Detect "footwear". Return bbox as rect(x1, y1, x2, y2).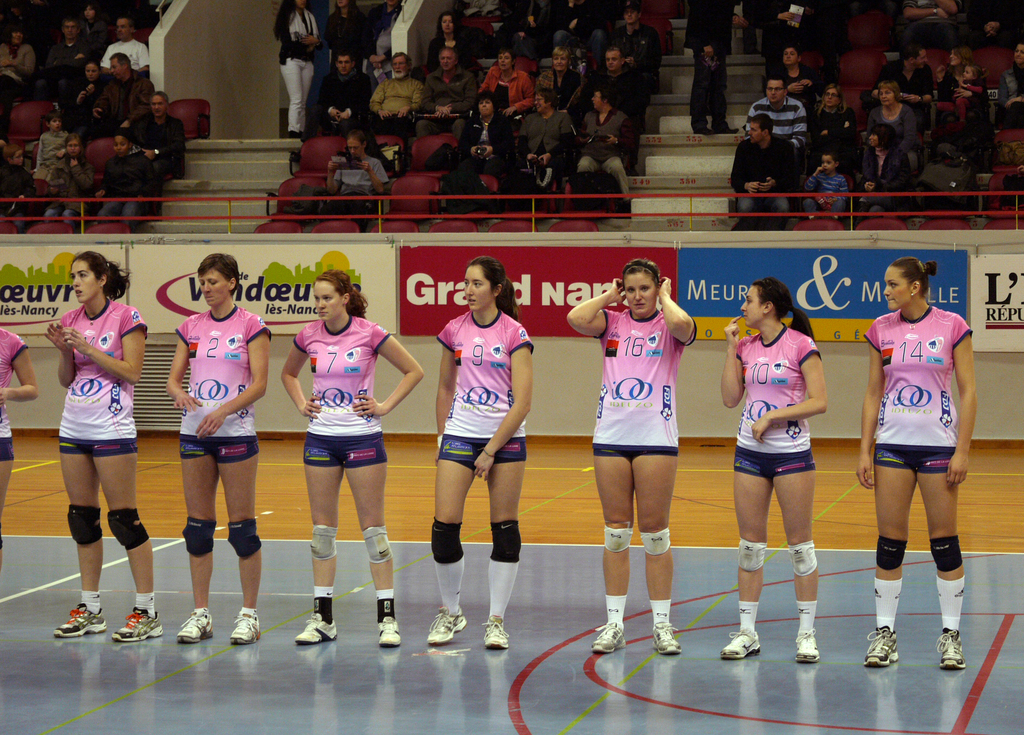
rect(651, 620, 684, 658).
